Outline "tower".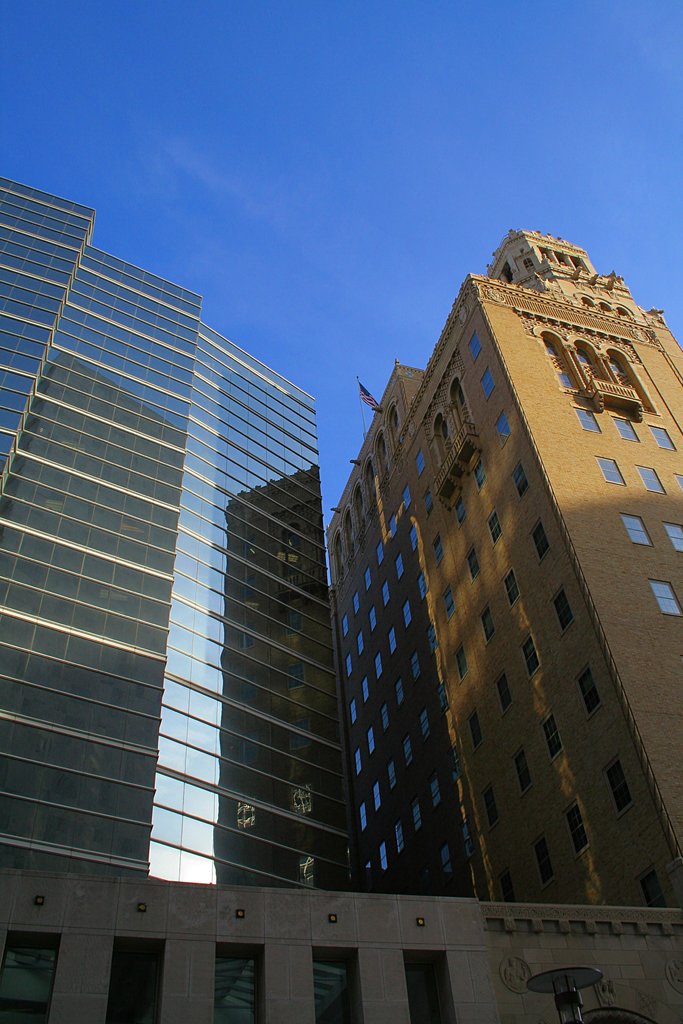
Outline: (x1=322, y1=246, x2=675, y2=896).
